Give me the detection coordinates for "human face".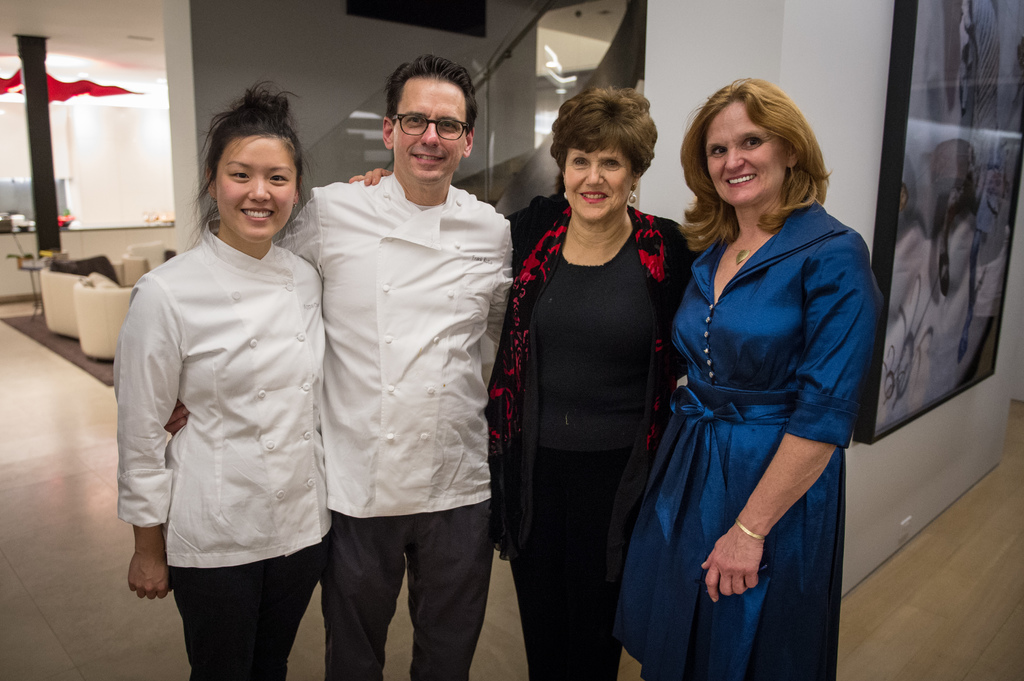
{"left": 218, "top": 135, "right": 295, "bottom": 231}.
